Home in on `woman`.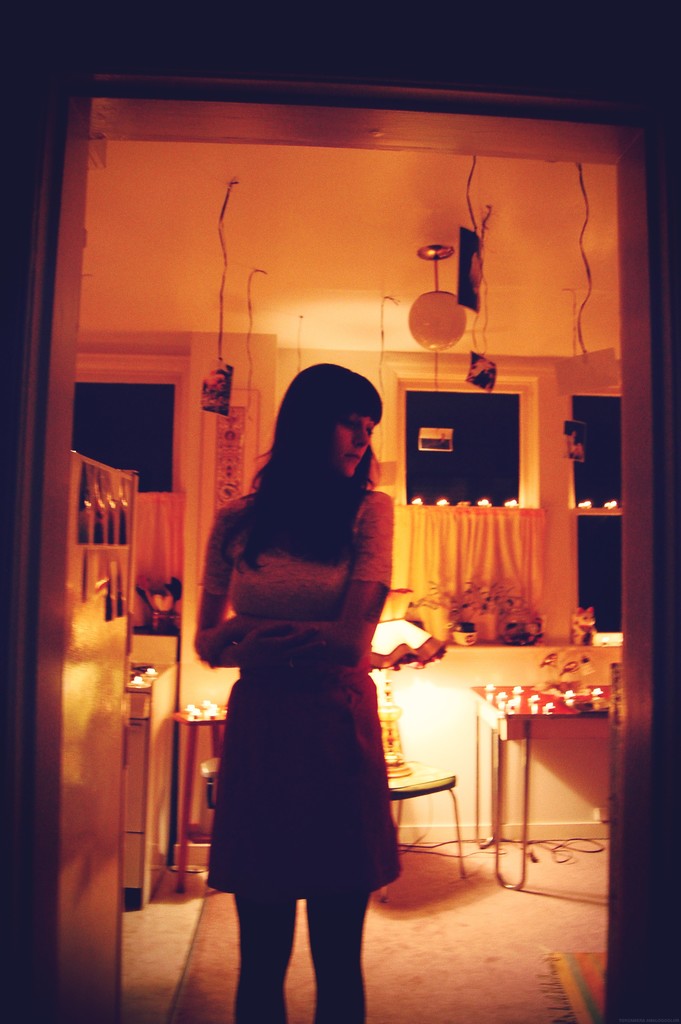
Homed in at Rect(188, 371, 429, 1005).
